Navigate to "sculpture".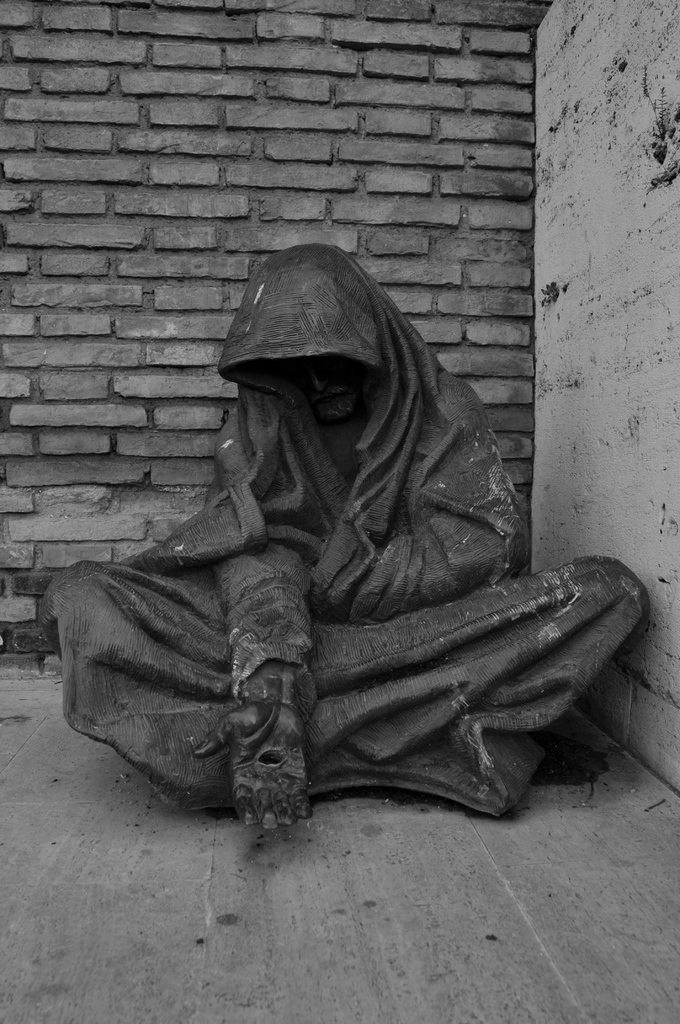
Navigation target: [x1=37, y1=255, x2=649, y2=831].
